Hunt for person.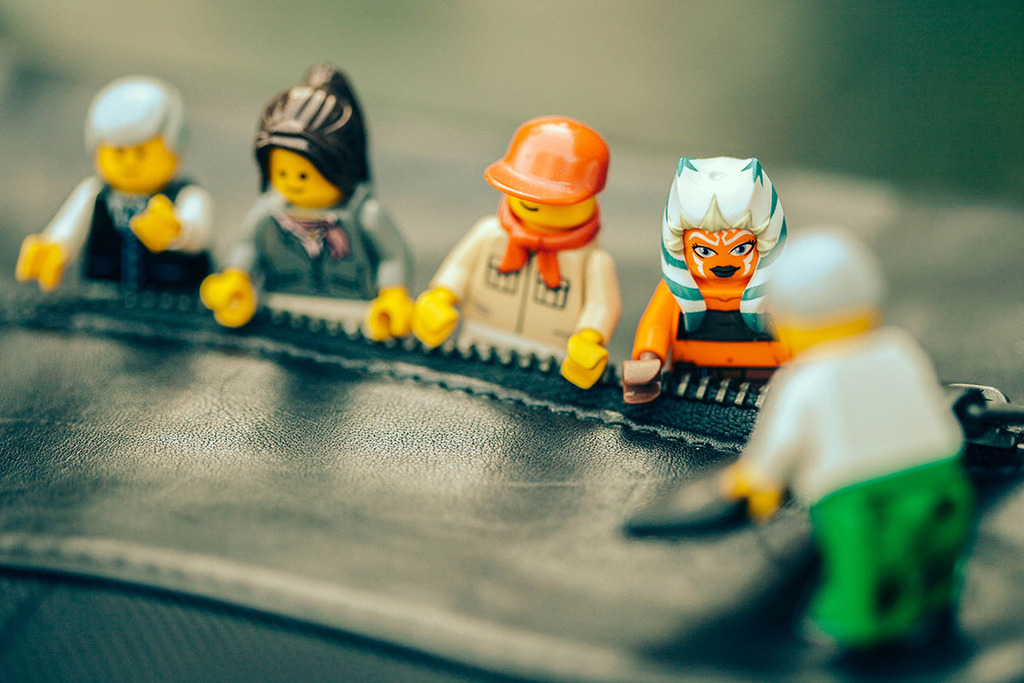
Hunted down at box=[193, 60, 408, 343].
